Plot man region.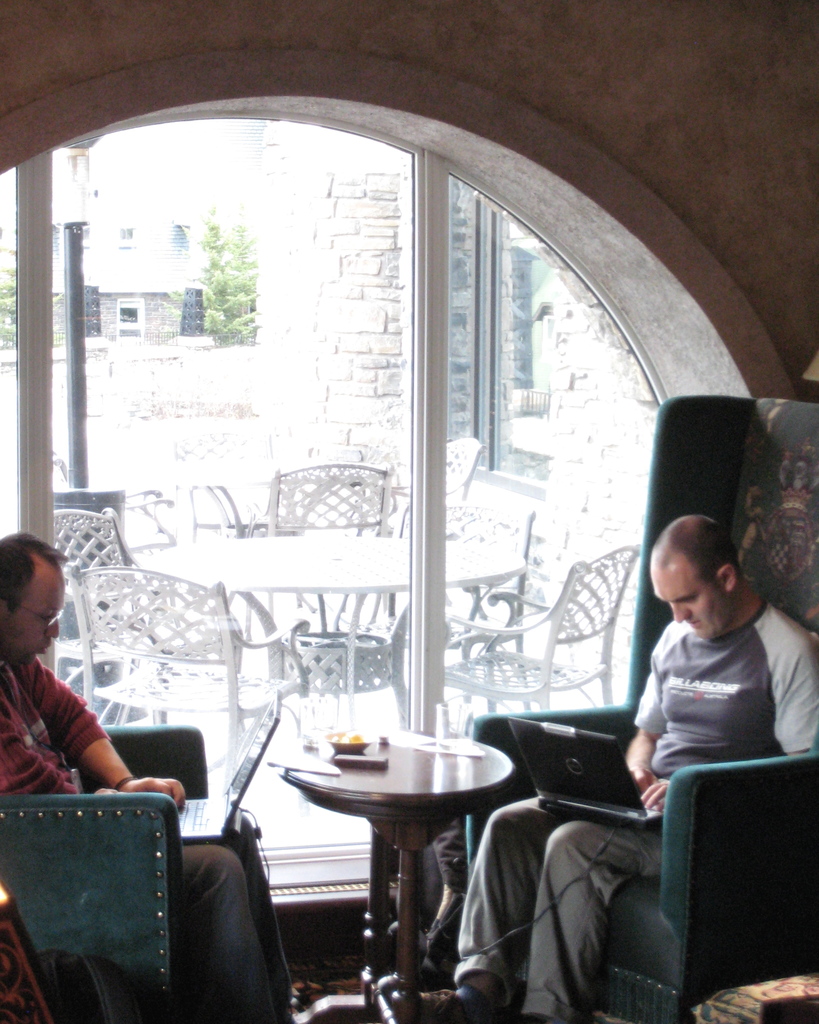
Plotted at {"x1": 0, "y1": 525, "x2": 293, "y2": 1023}.
